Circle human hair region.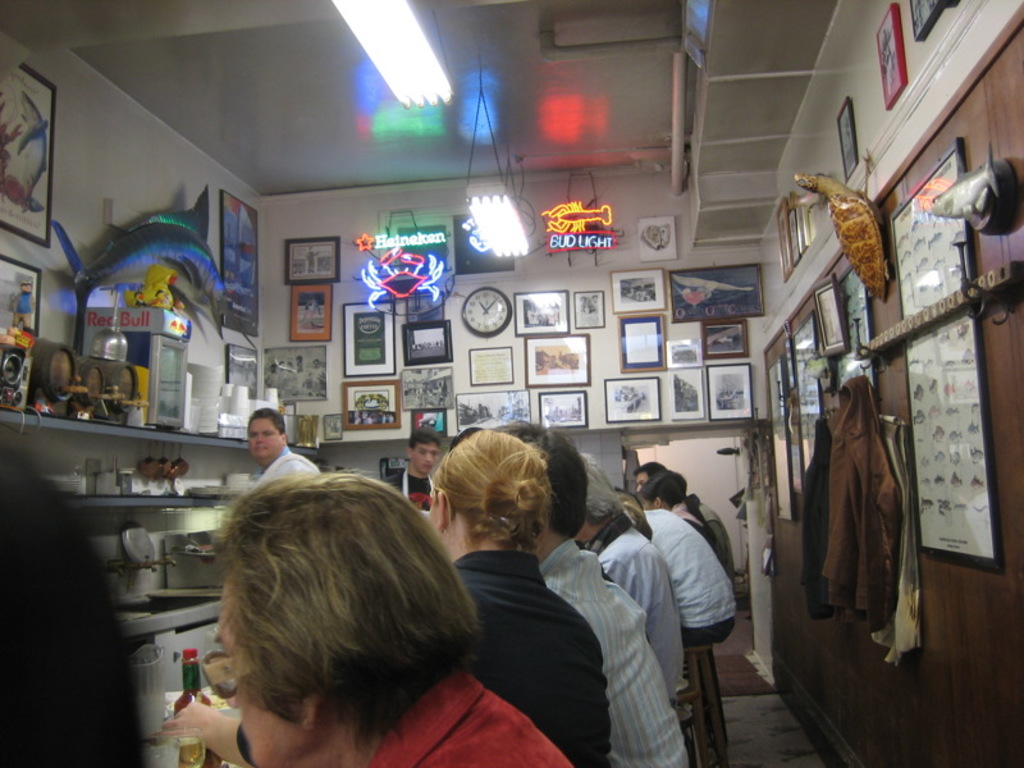
Region: left=664, top=468, right=687, bottom=493.
